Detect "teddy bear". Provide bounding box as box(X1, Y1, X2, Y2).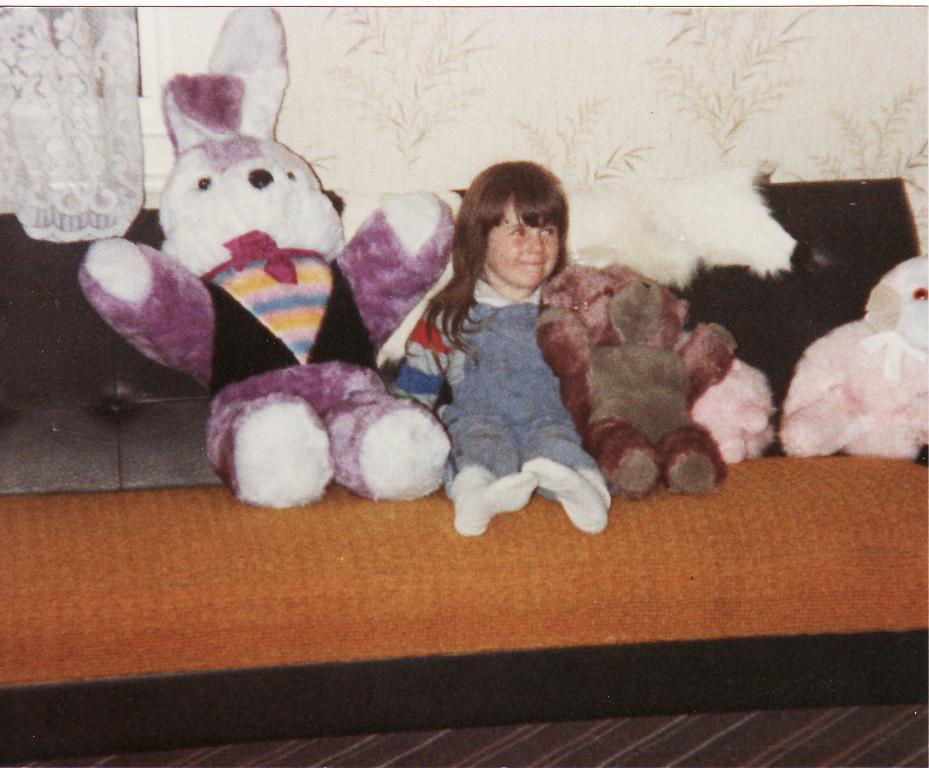
box(537, 265, 741, 495).
